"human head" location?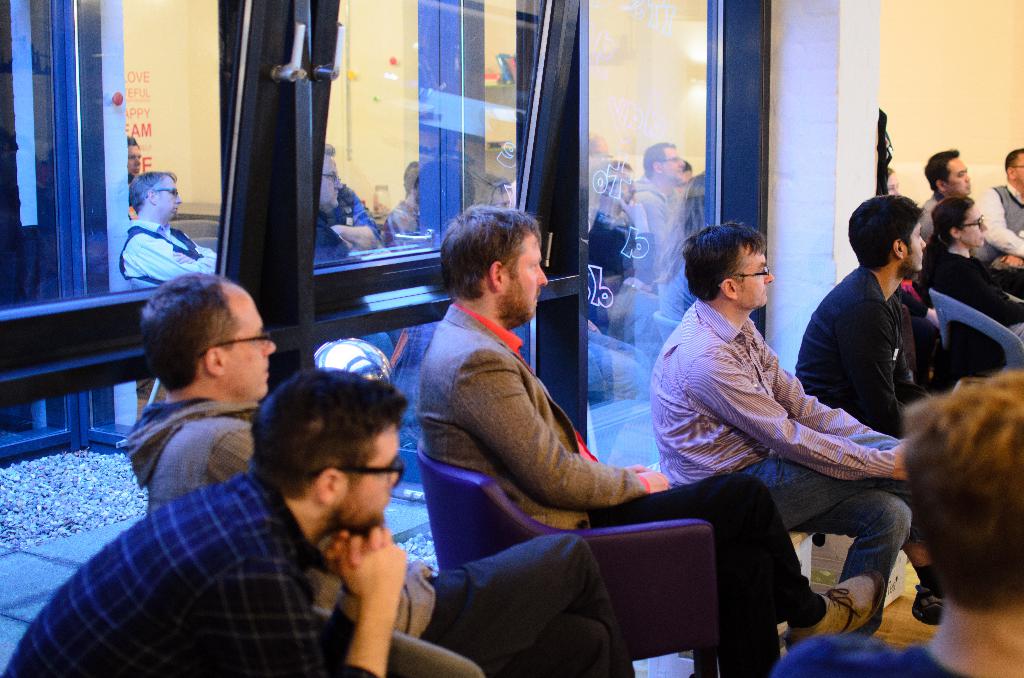
l=247, t=368, r=404, b=537
